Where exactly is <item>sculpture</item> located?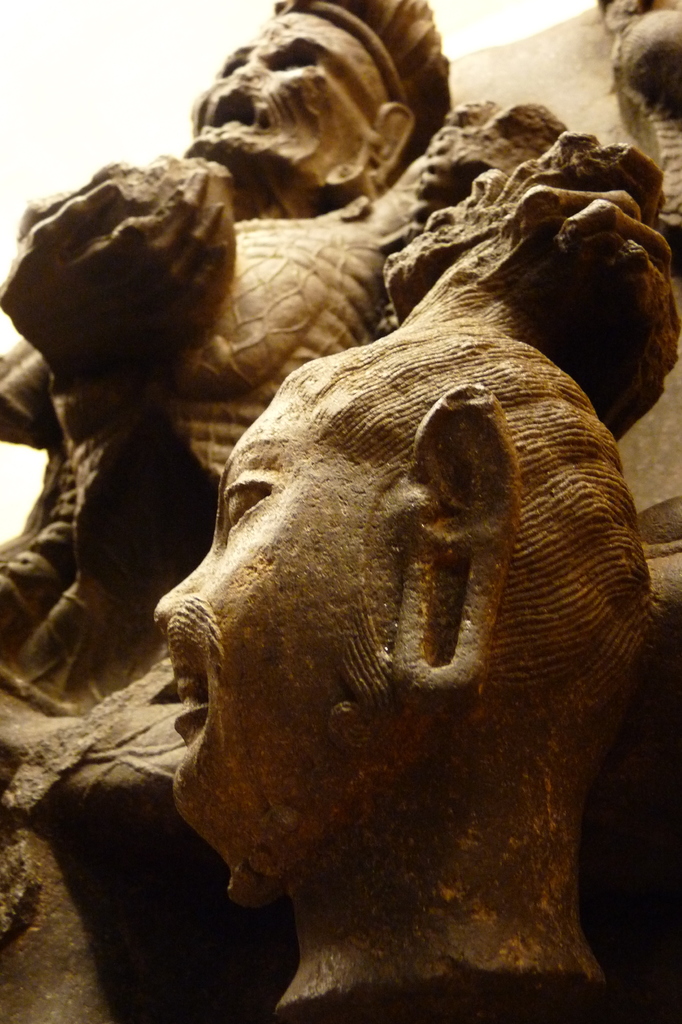
Its bounding box is crop(0, 0, 569, 1023).
